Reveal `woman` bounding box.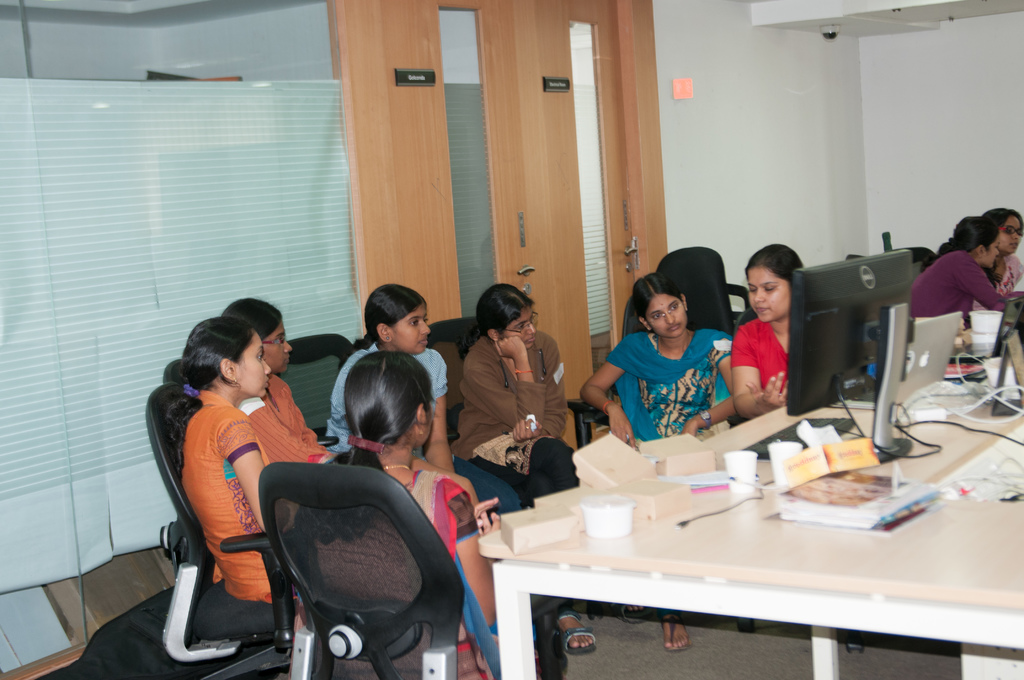
Revealed: select_region(220, 298, 346, 471).
